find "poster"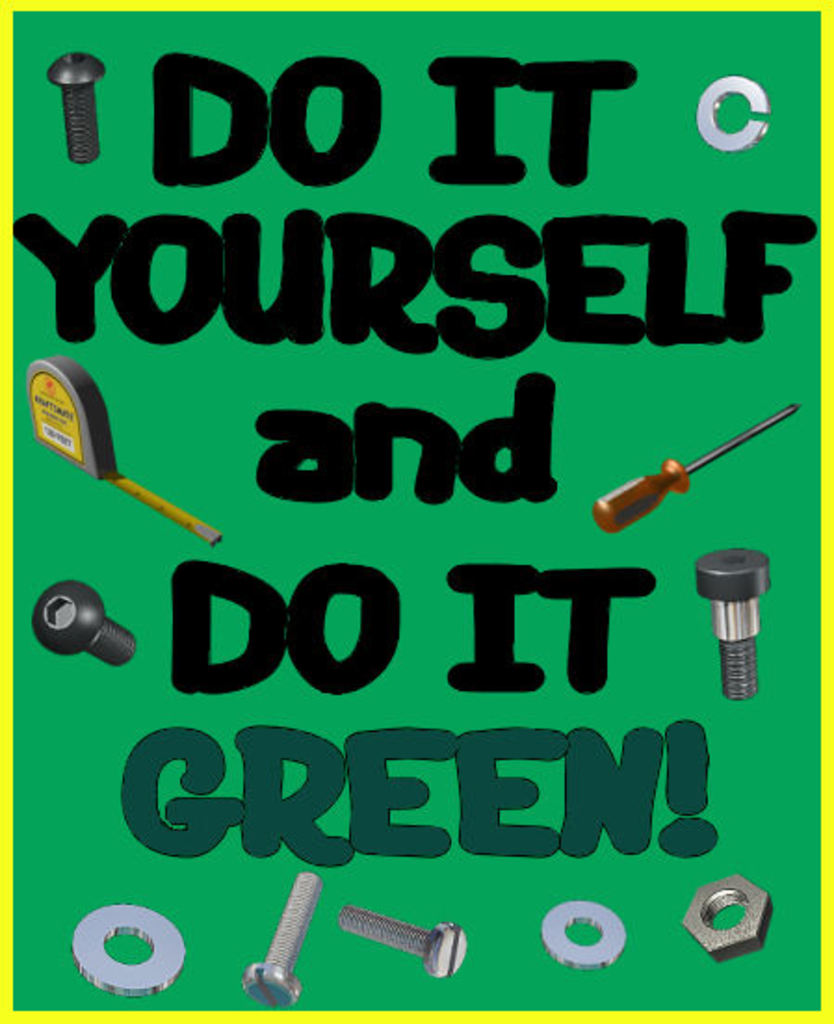
4/7/833/1023
